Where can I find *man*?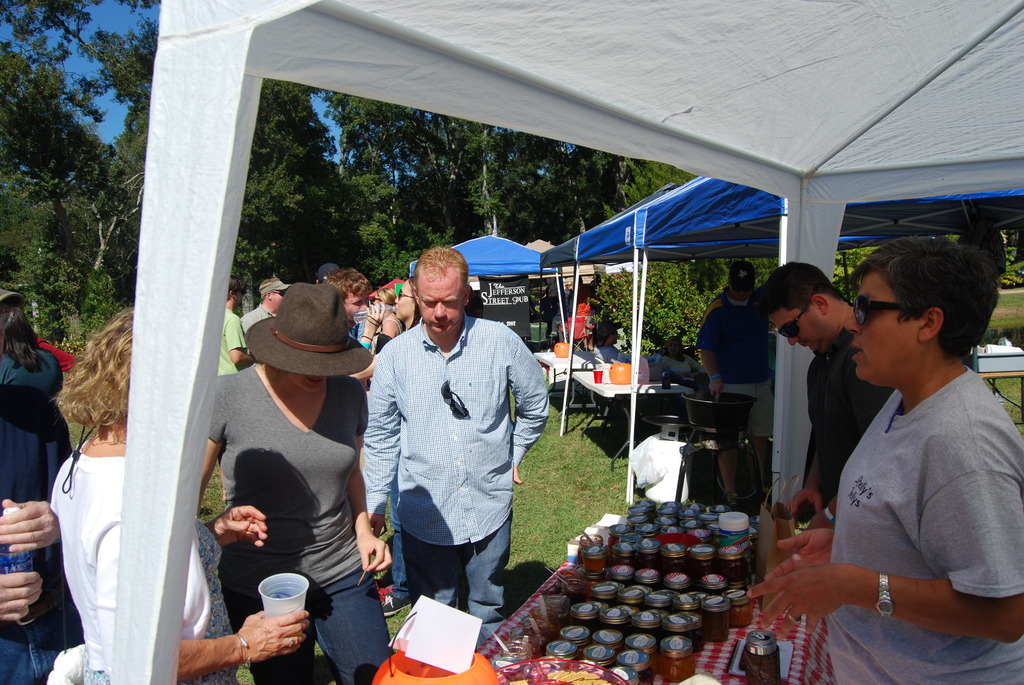
You can find it at detection(218, 274, 257, 500).
